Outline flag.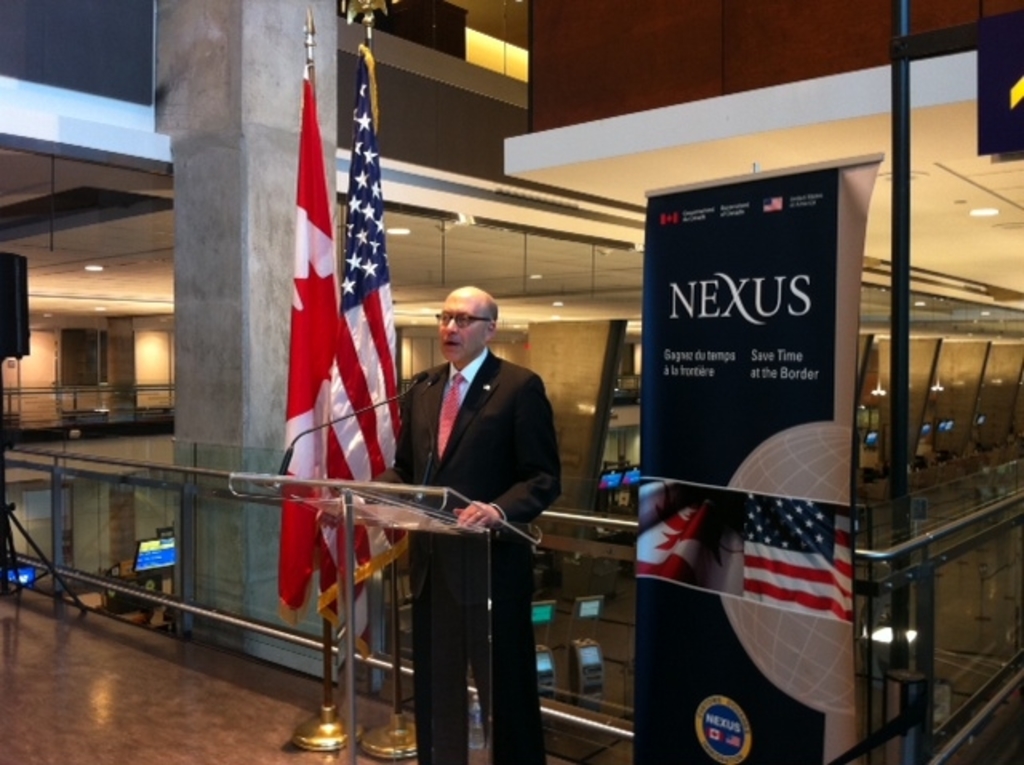
Outline: l=275, t=58, r=357, b=618.
